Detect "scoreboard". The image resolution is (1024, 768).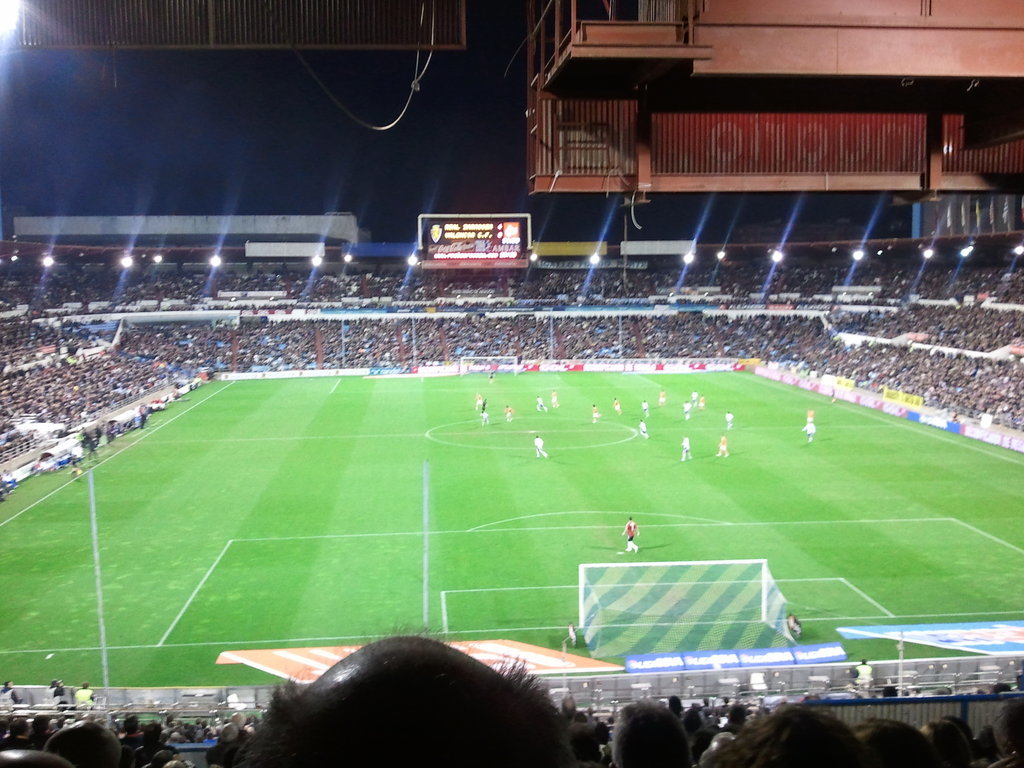
412,214,540,260.
